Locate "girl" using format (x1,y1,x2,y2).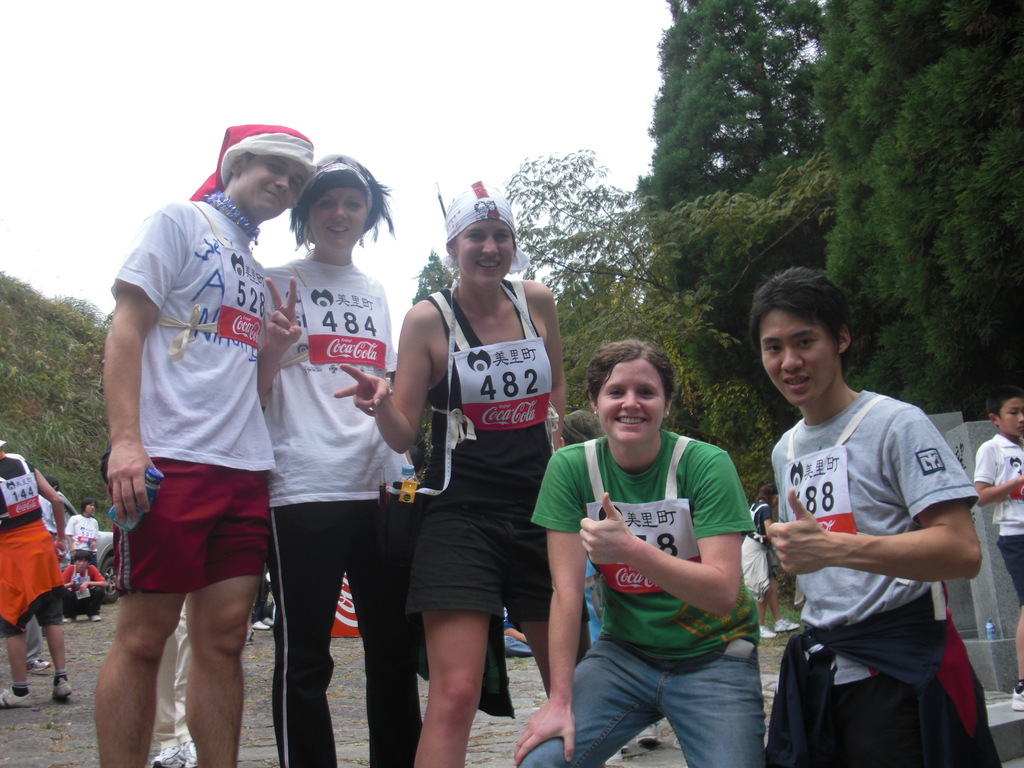
(258,152,419,767).
